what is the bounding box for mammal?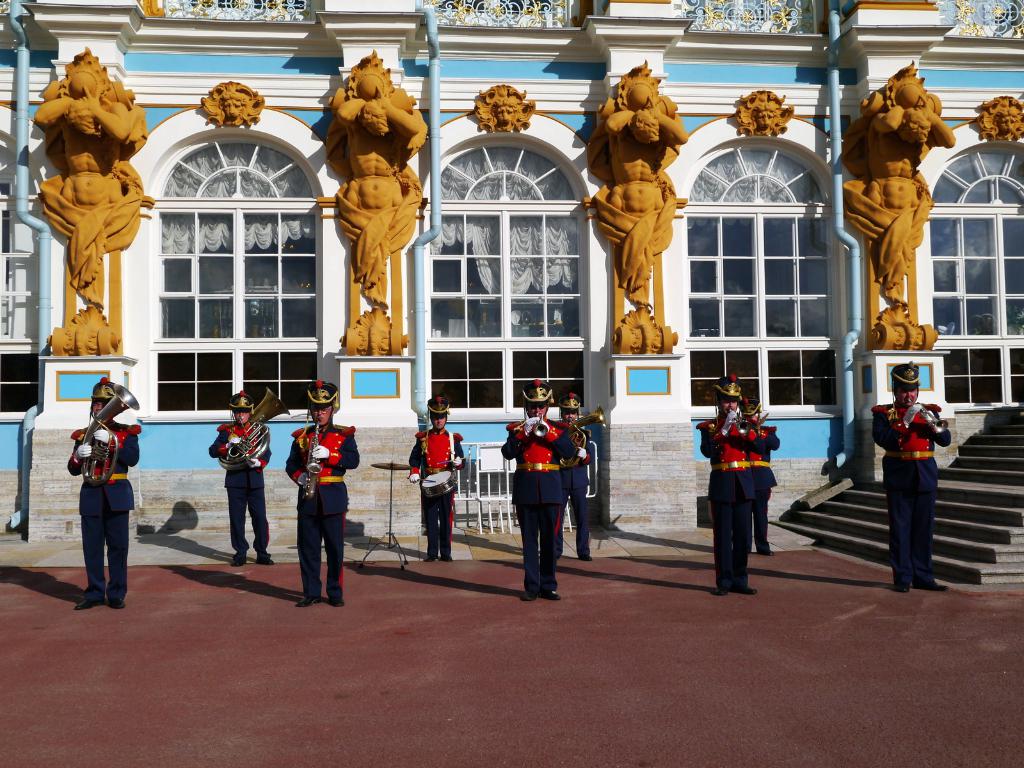
694,376,756,598.
